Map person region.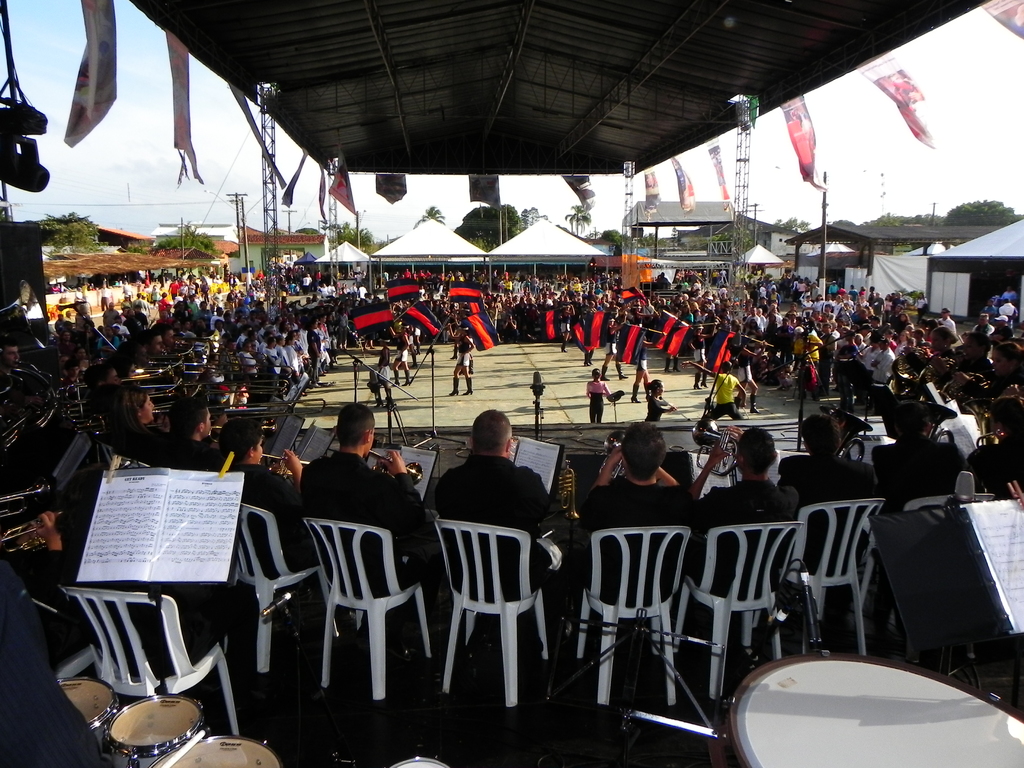
Mapped to pyautogui.locateOnScreen(575, 424, 698, 610).
